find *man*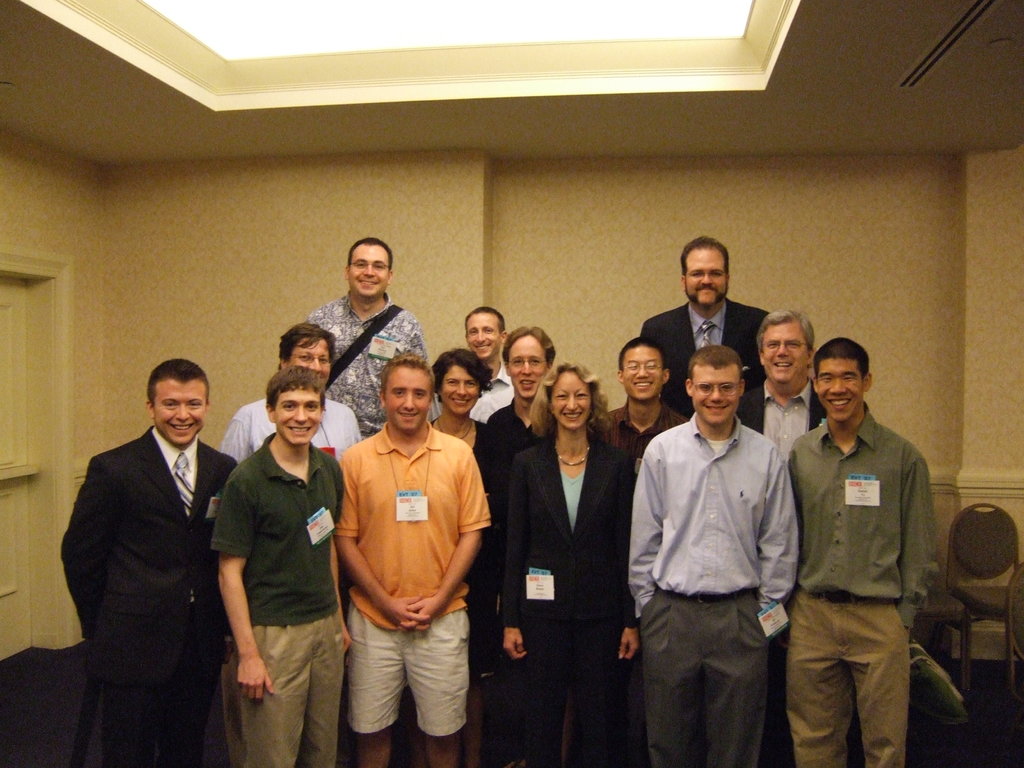
BBox(221, 319, 364, 465)
